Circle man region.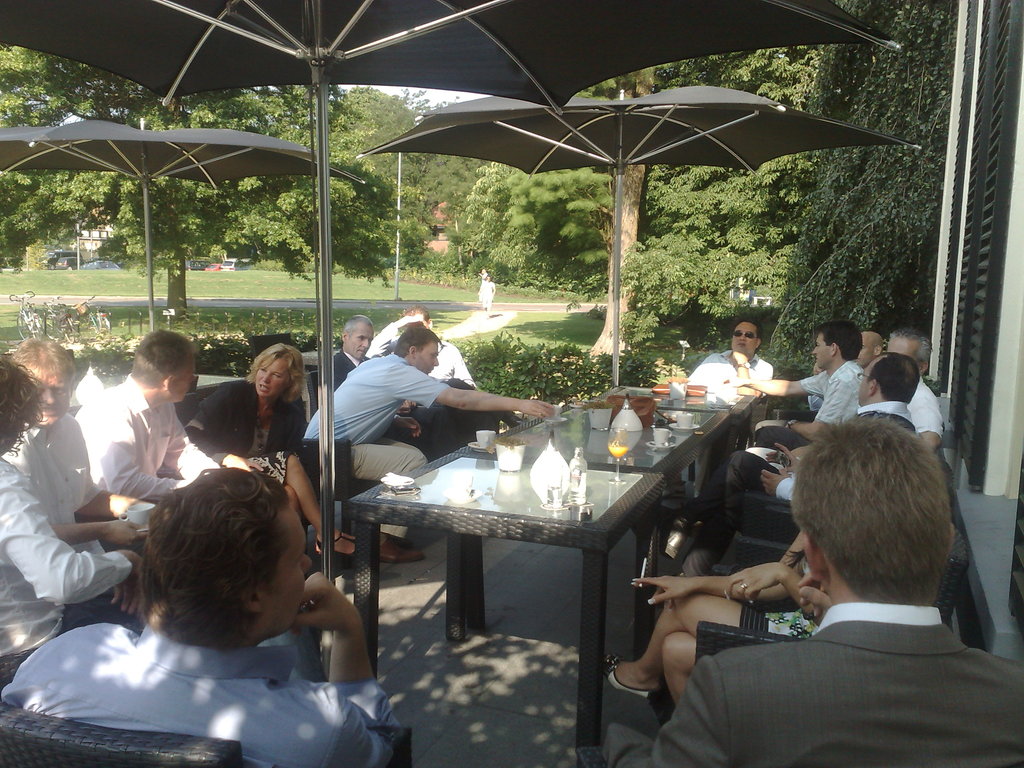
Region: locate(686, 315, 771, 505).
